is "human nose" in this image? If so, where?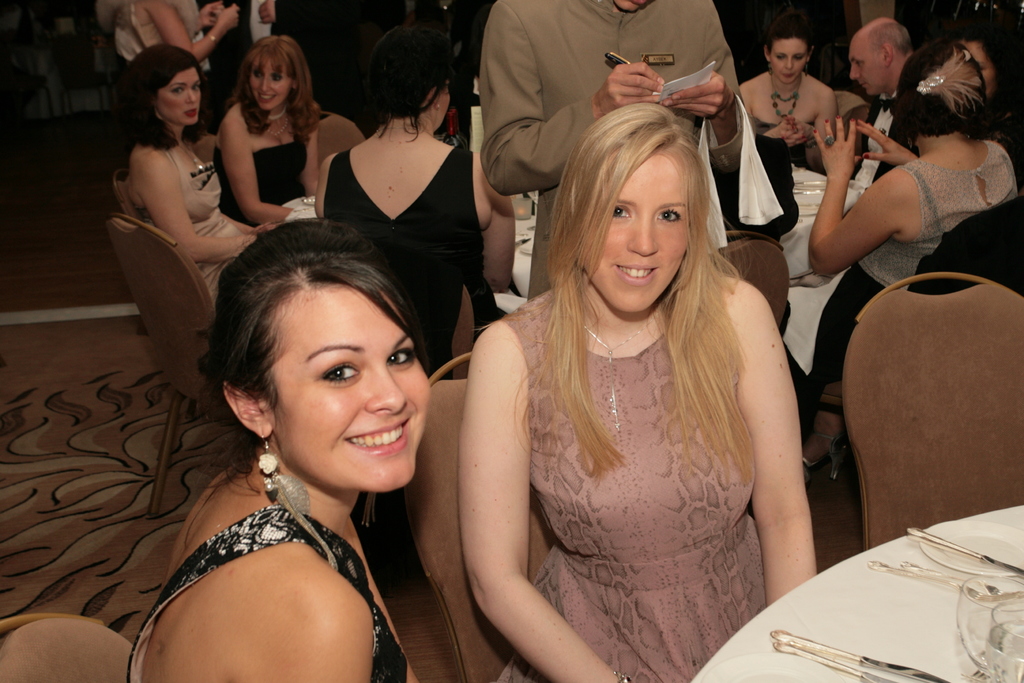
Yes, at [257, 74, 271, 92].
